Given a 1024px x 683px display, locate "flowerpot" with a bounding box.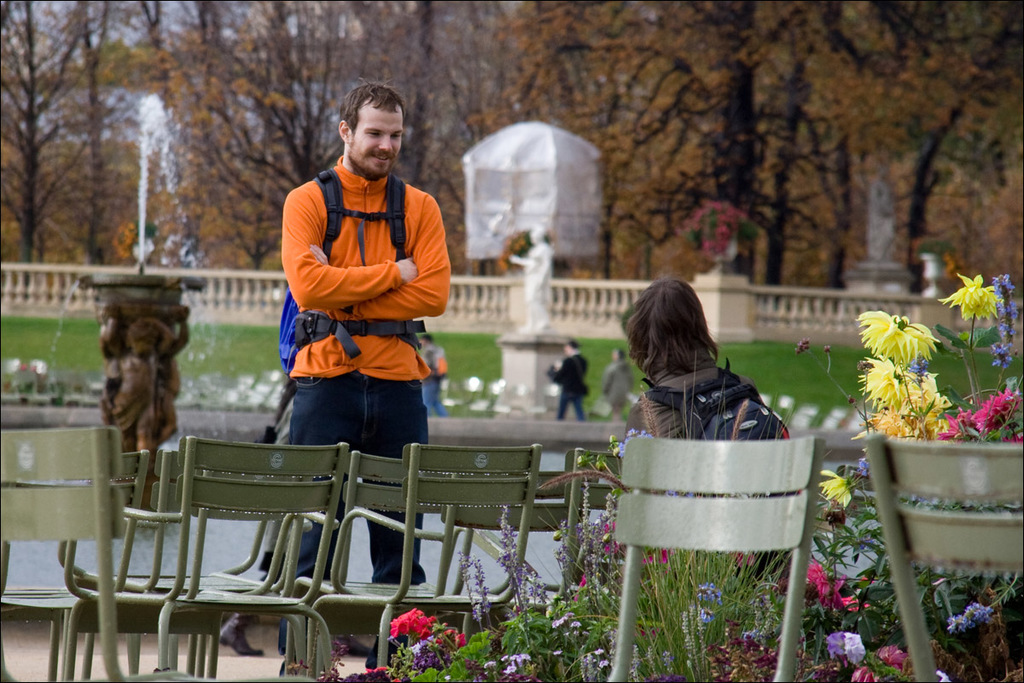
Located: select_region(919, 256, 944, 280).
